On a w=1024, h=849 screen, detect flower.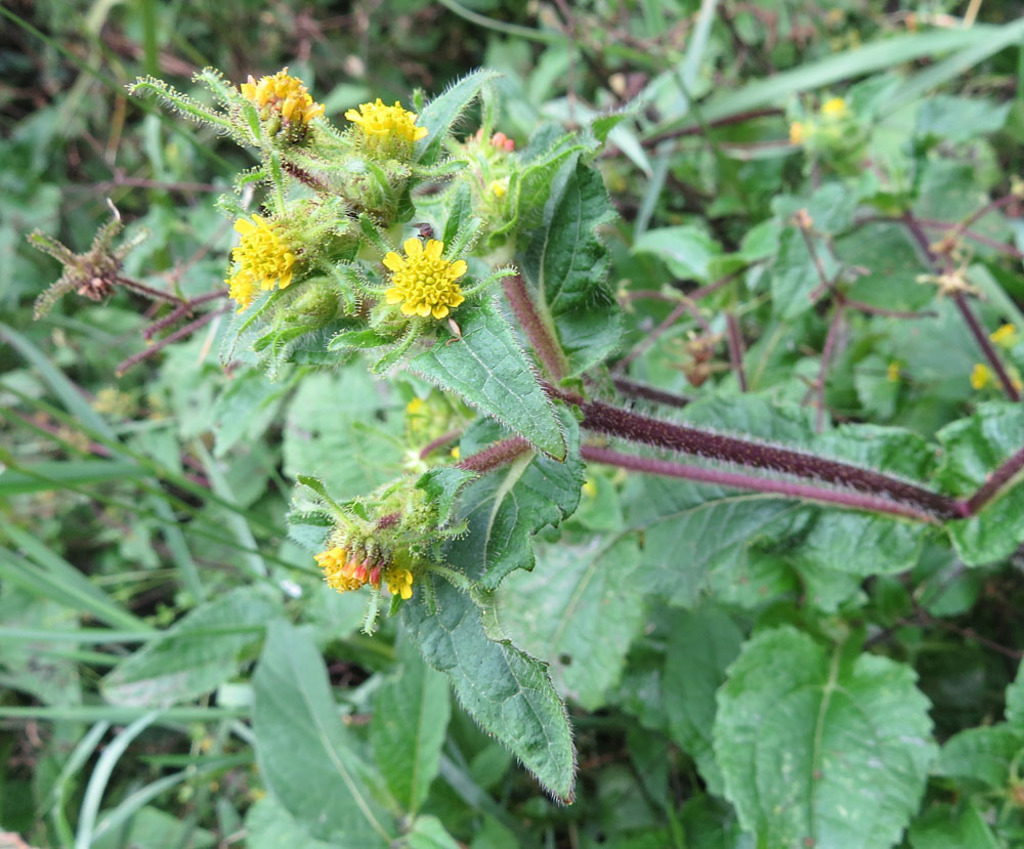
{"left": 236, "top": 68, "right": 328, "bottom": 146}.
